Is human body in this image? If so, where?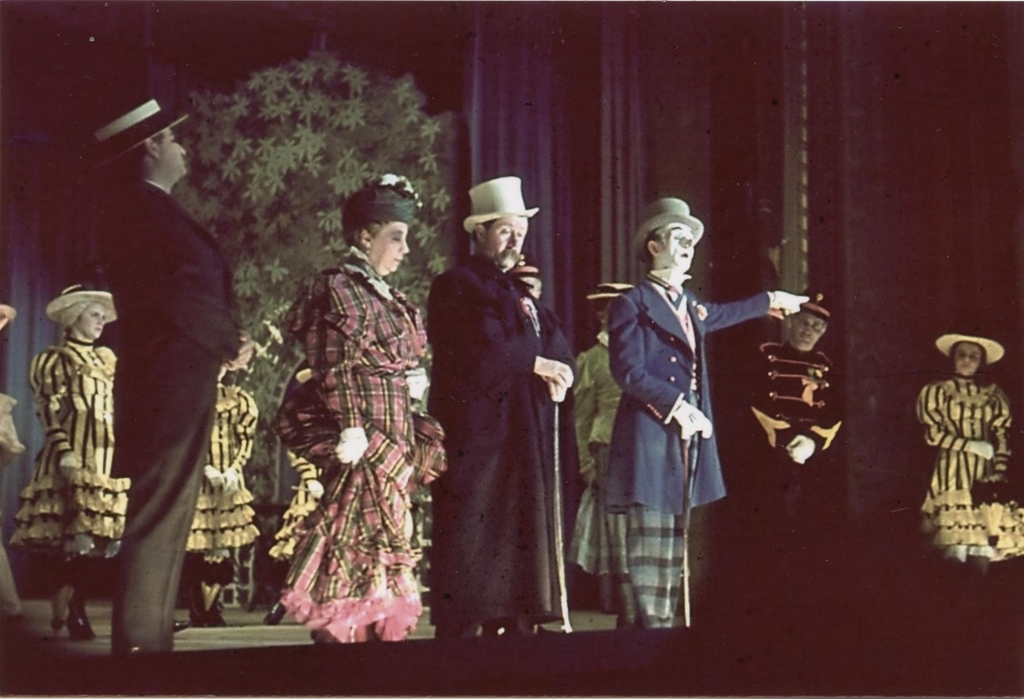
Yes, at <region>15, 274, 131, 632</region>.
